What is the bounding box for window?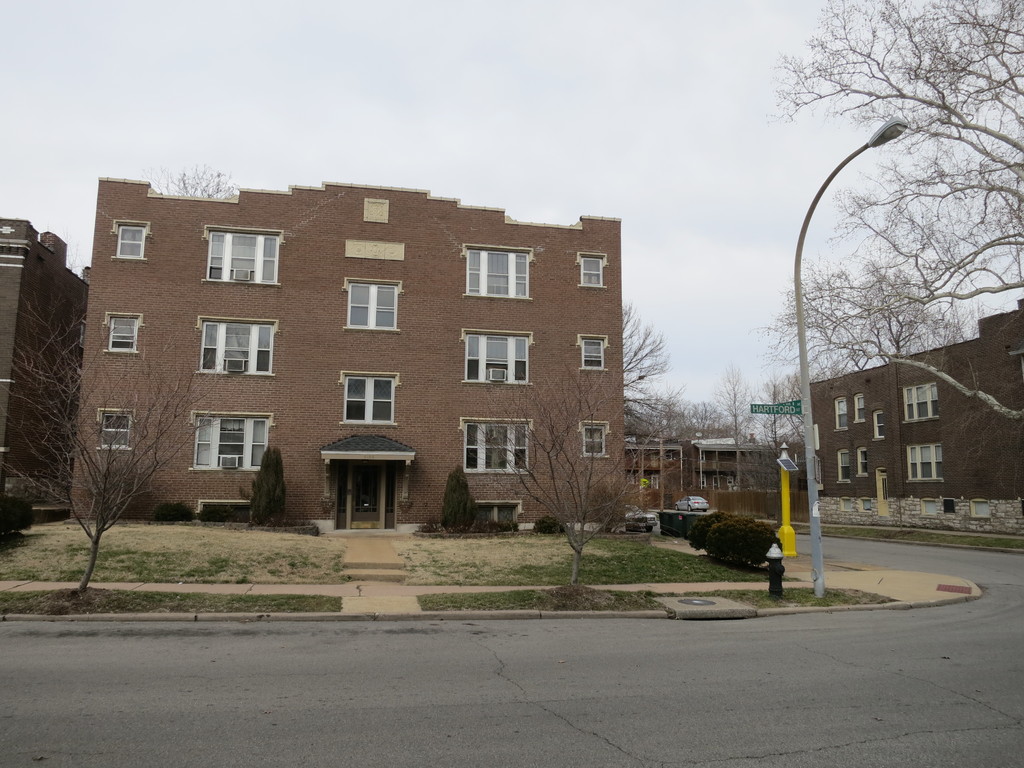
rect(180, 404, 254, 482).
